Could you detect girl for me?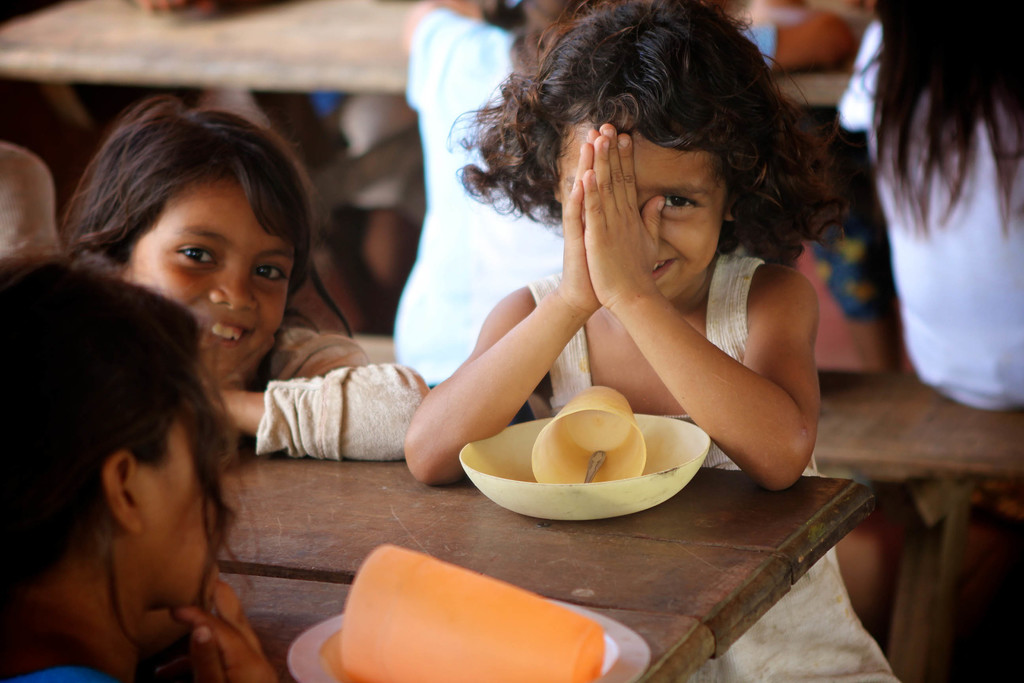
Detection result: <bbox>403, 0, 822, 493</bbox>.
